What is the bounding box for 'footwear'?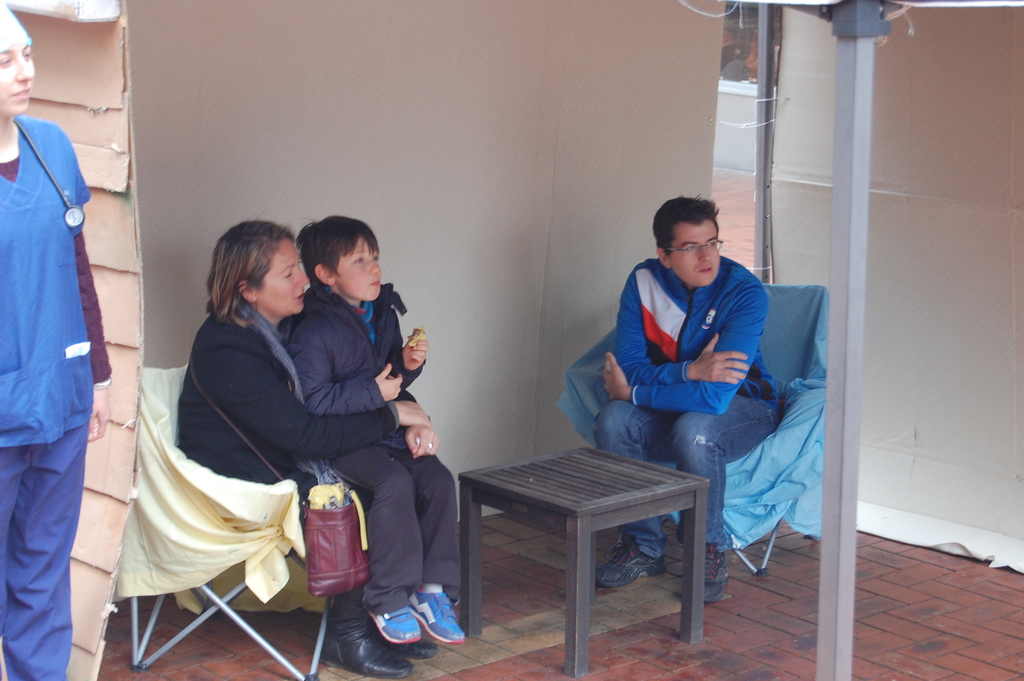
box(387, 637, 451, 660).
